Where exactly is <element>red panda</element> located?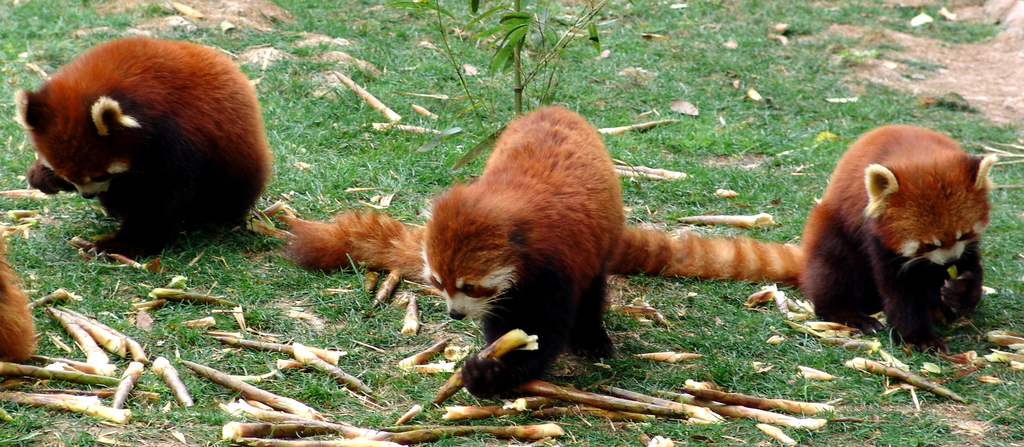
Its bounding box is pyautogui.locateOnScreen(0, 256, 36, 375).
